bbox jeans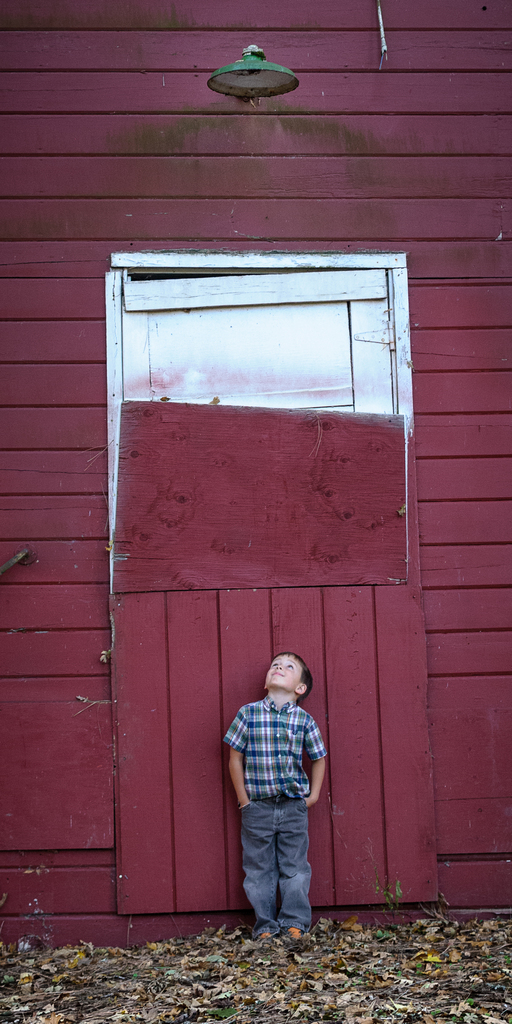
x1=228, y1=784, x2=316, y2=935
